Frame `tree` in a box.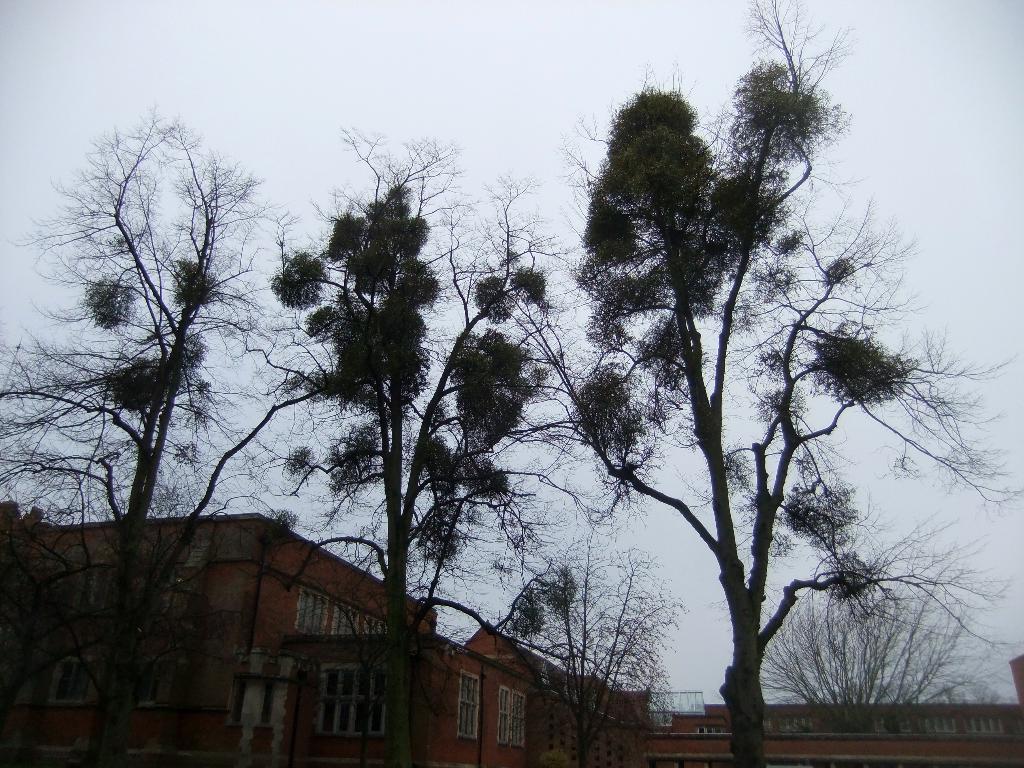
510 547 666 758.
